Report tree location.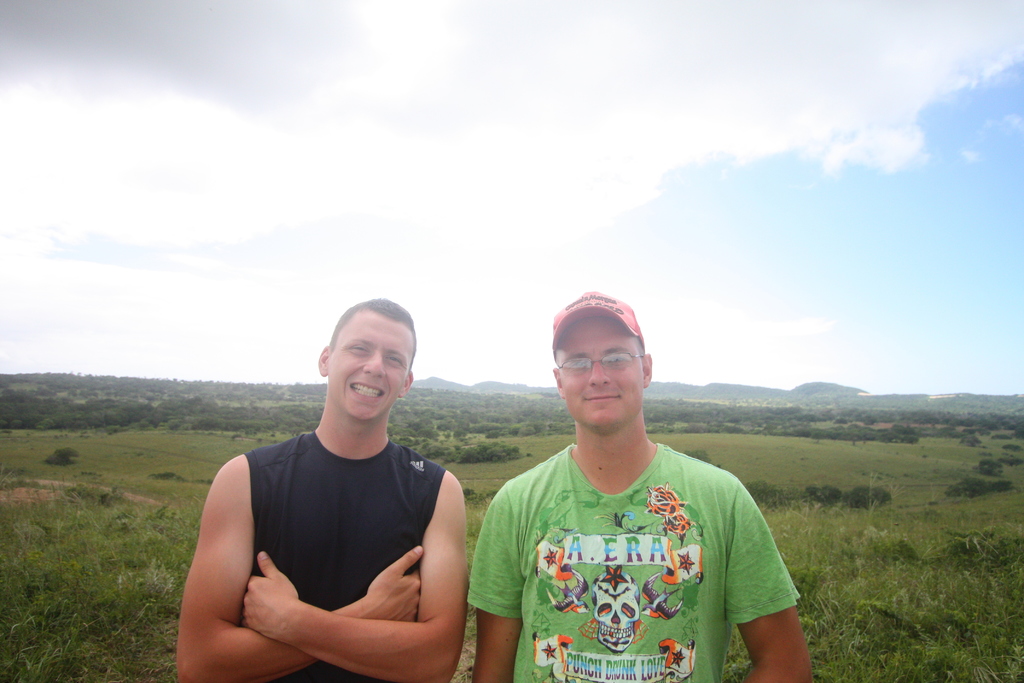
Report: <box>977,457,1004,476</box>.
